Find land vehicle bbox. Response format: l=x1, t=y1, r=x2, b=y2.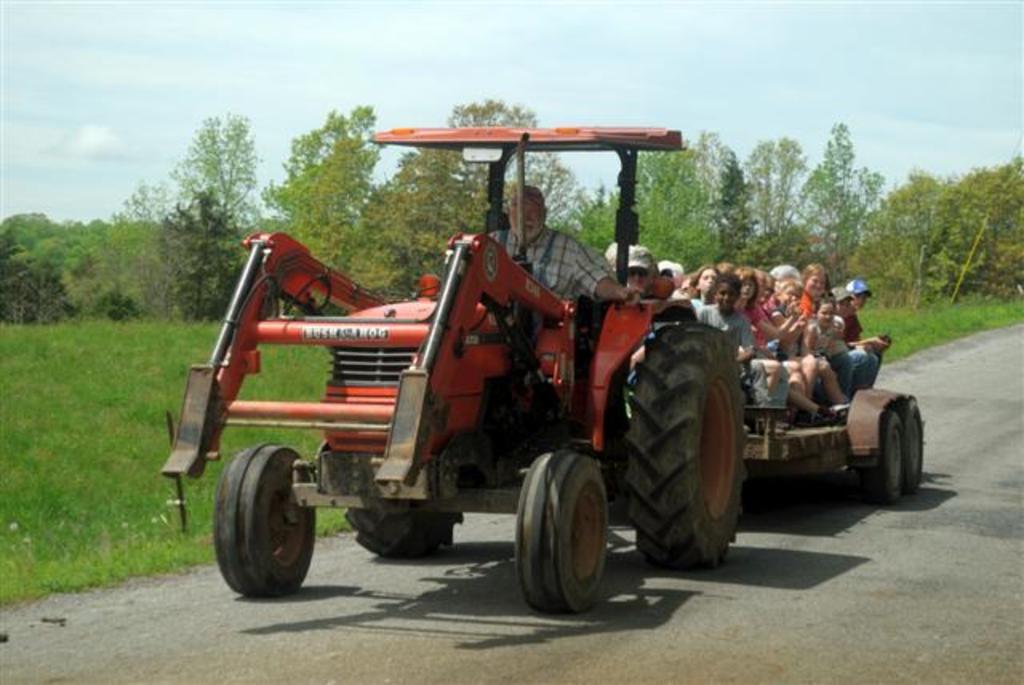
l=216, t=101, r=822, b=651.
